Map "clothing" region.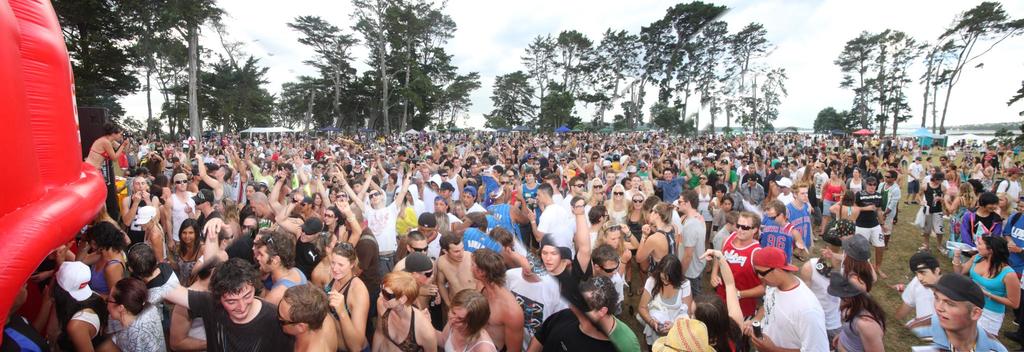
Mapped to l=109, t=297, r=188, b=351.
